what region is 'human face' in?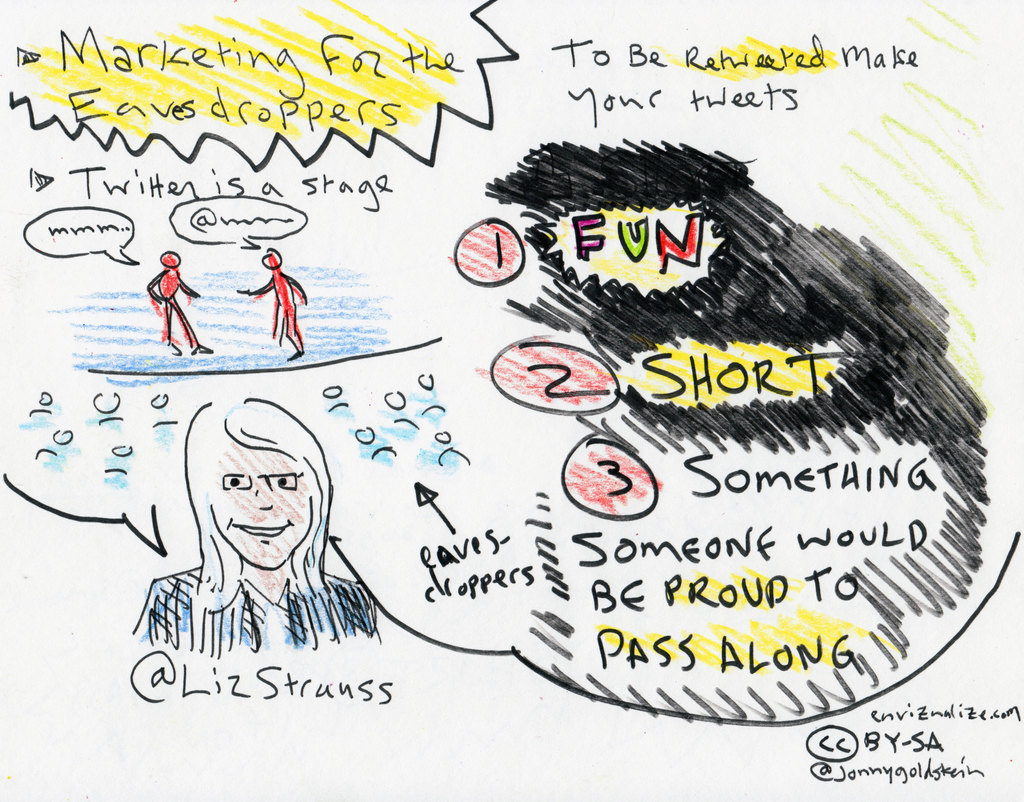
{"left": 209, "top": 451, "right": 308, "bottom": 566}.
